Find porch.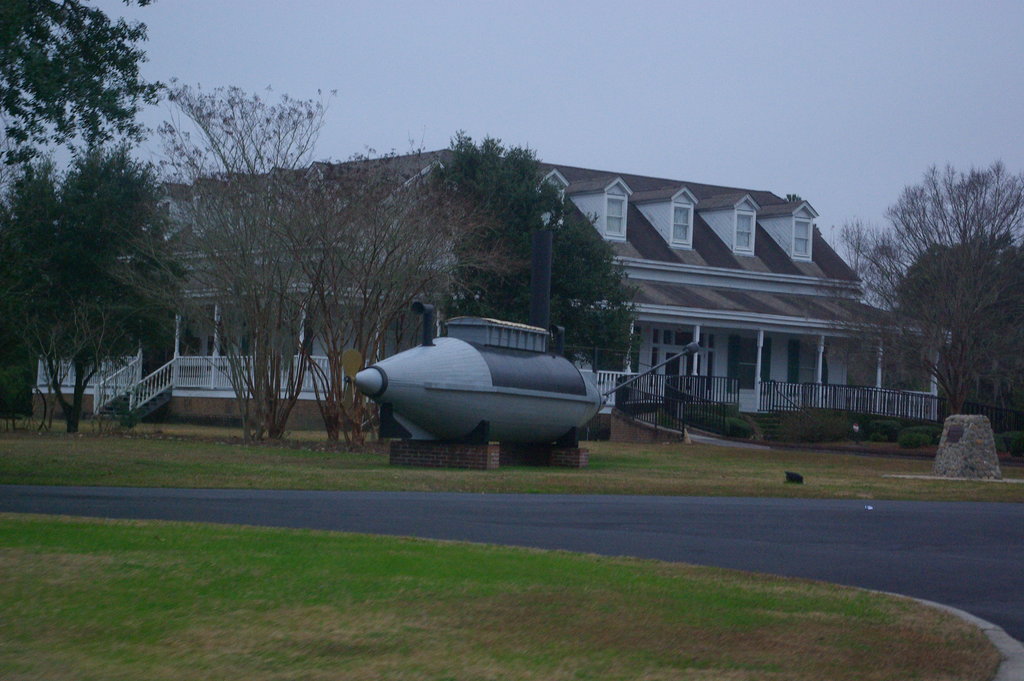
601, 398, 1023, 443.
